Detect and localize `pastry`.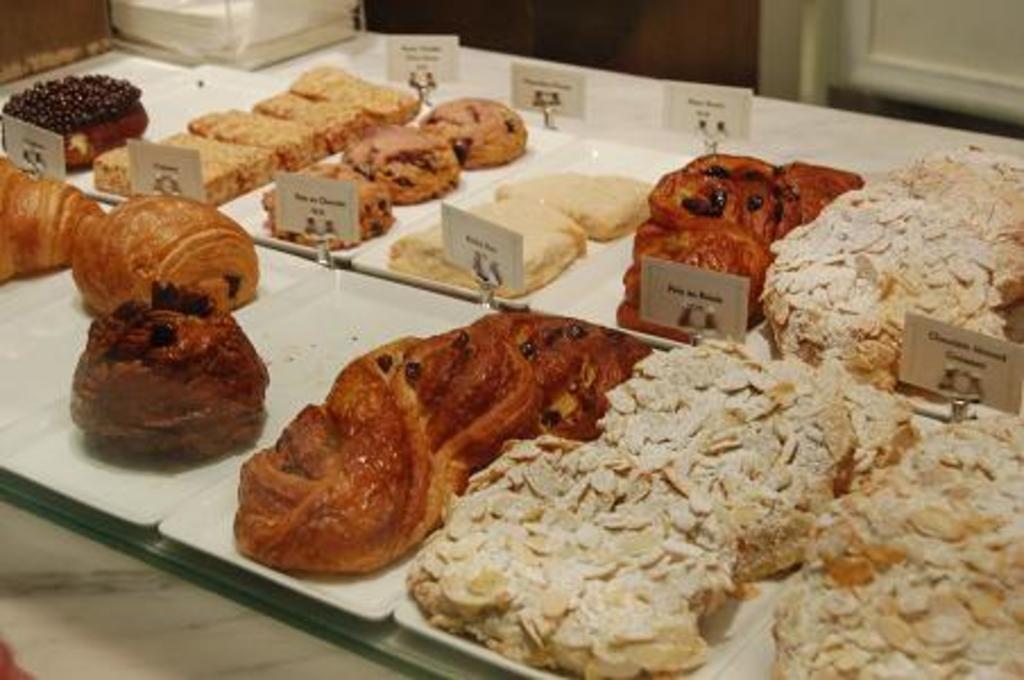
Localized at 238/324/648/596.
